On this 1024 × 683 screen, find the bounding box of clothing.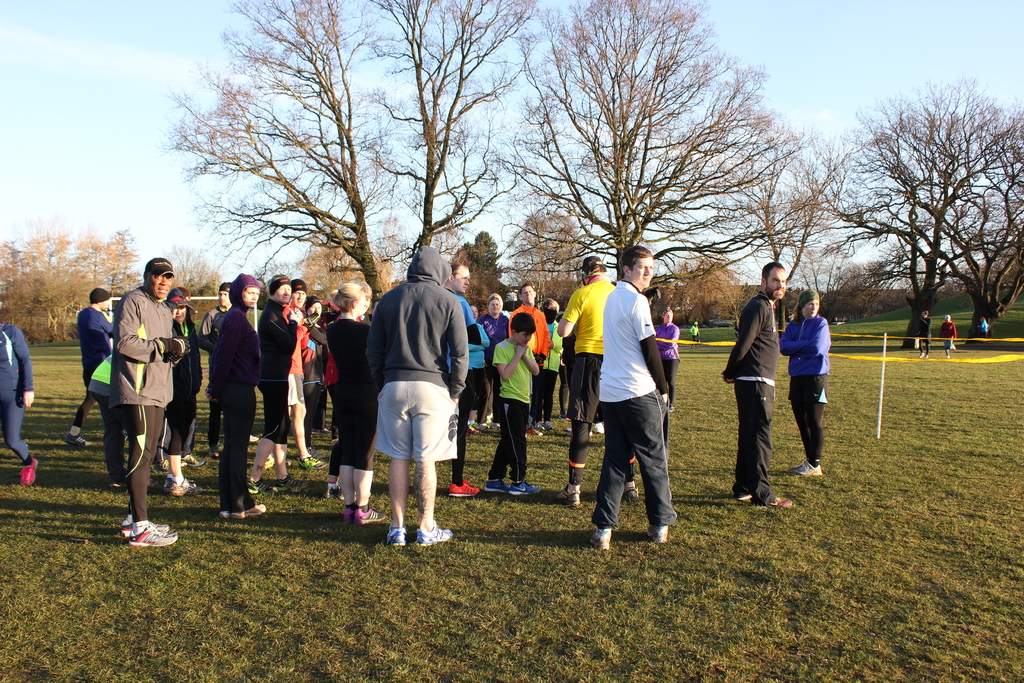
Bounding box: left=330, top=308, right=388, bottom=474.
